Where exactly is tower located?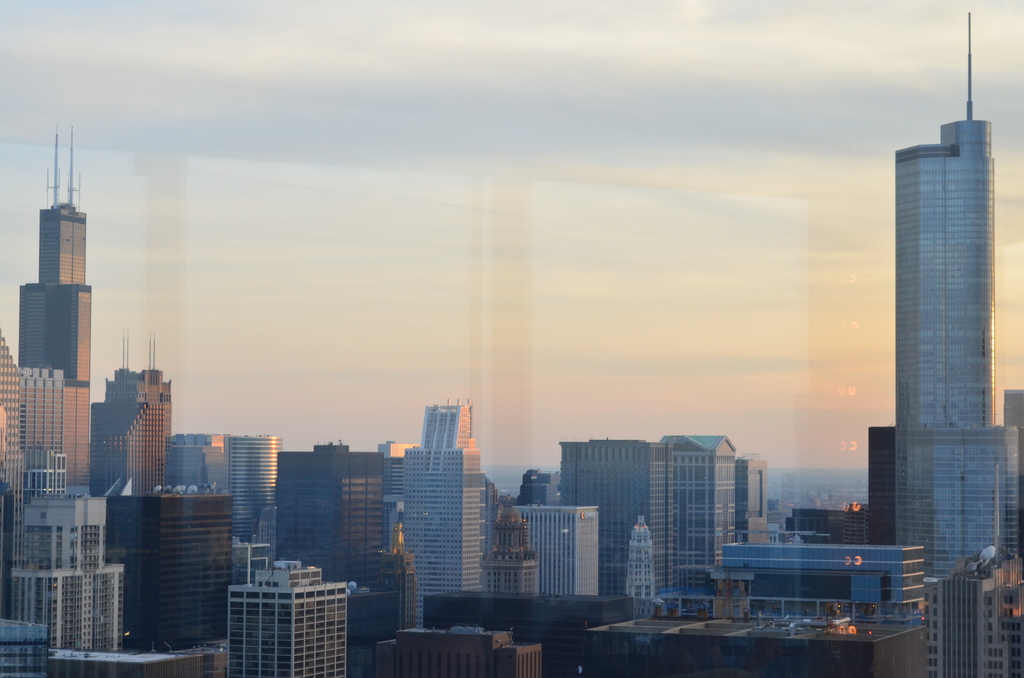
Its bounding box is region(229, 437, 279, 547).
